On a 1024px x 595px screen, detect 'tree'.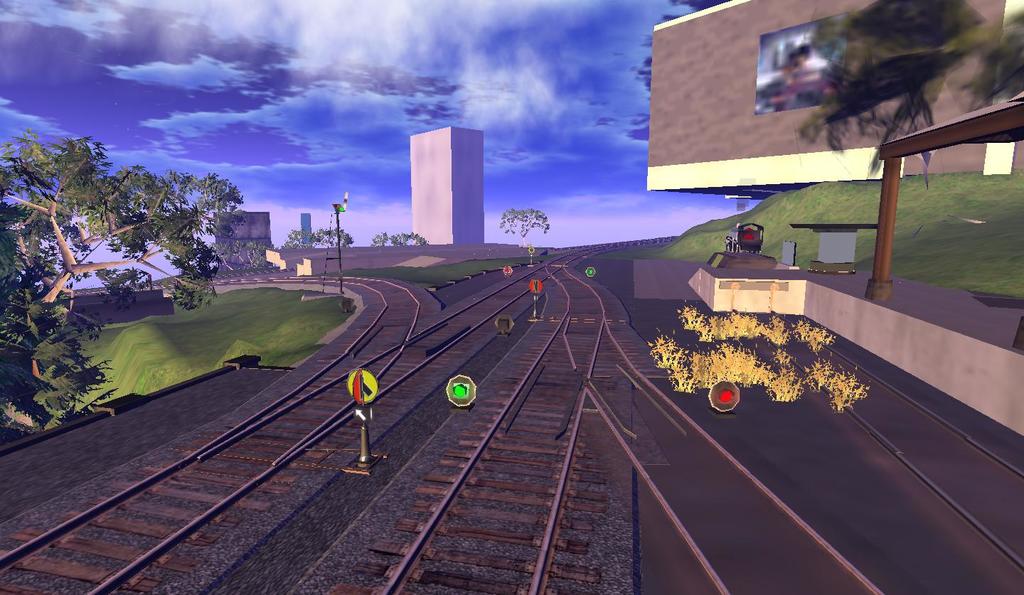
x1=280 y1=230 x2=351 y2=252.
